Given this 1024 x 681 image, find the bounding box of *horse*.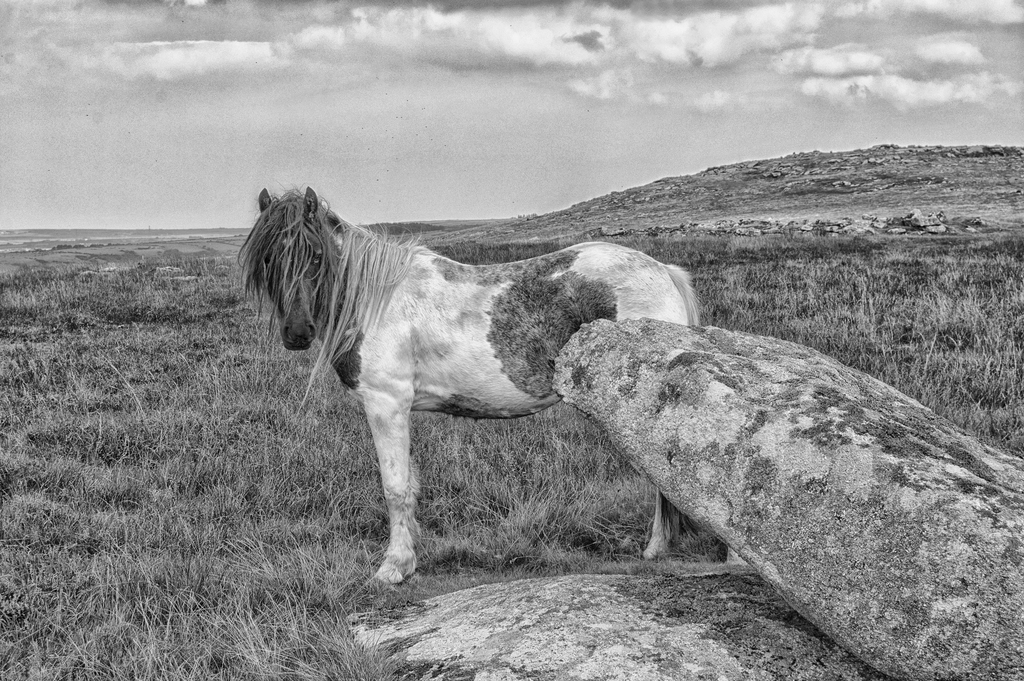
[240,185,707,589].
